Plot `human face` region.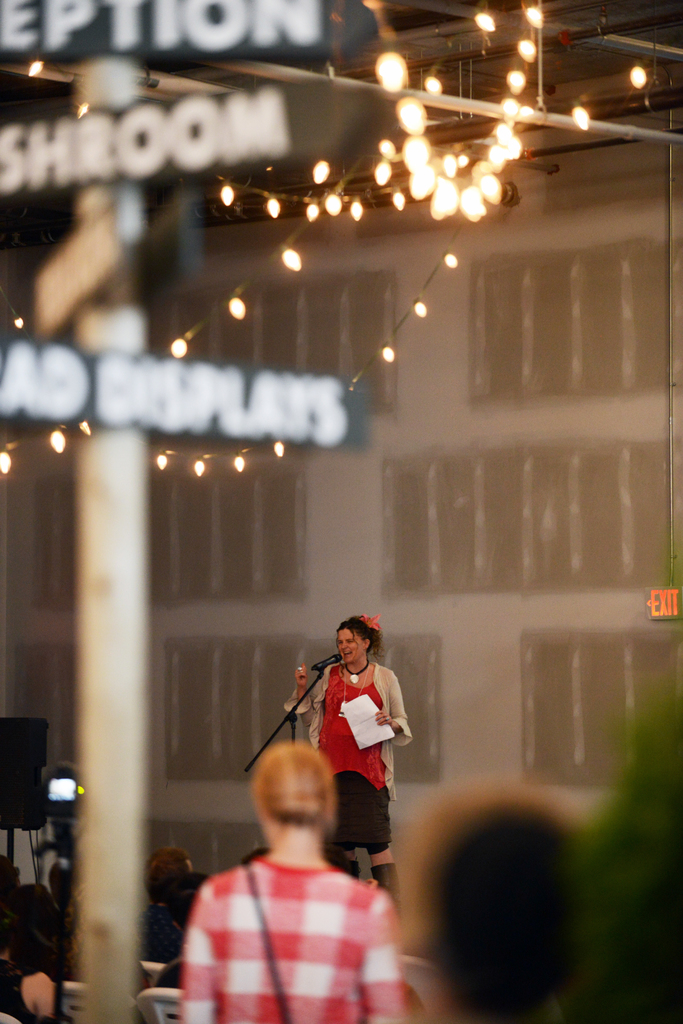
Plotted at (left=335, top=627, right=364, bottom=663).
